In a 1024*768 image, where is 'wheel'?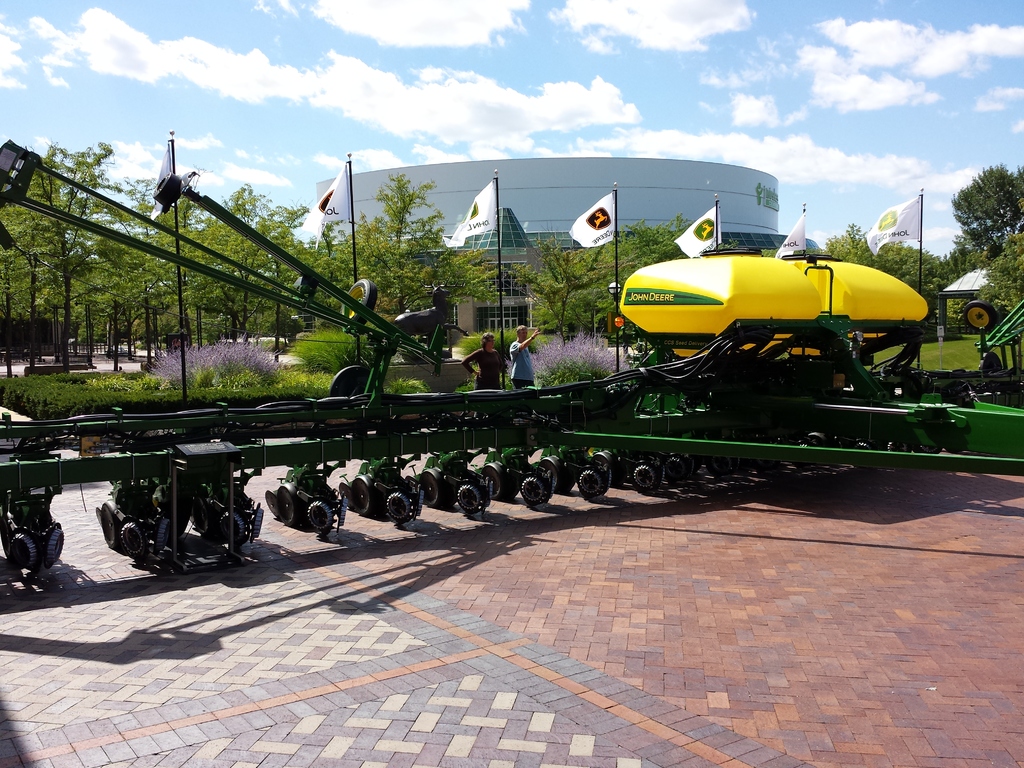
locate(340, 482, 353, 519).
